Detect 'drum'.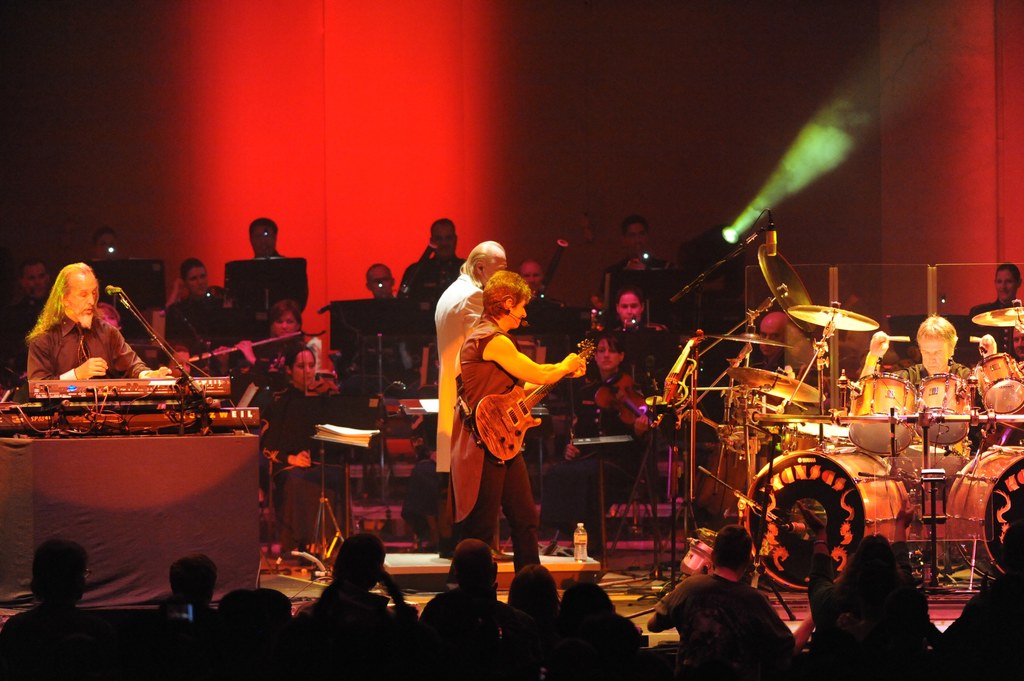
Detected at x1=972, y1=352, x2=1023, y2=415.
